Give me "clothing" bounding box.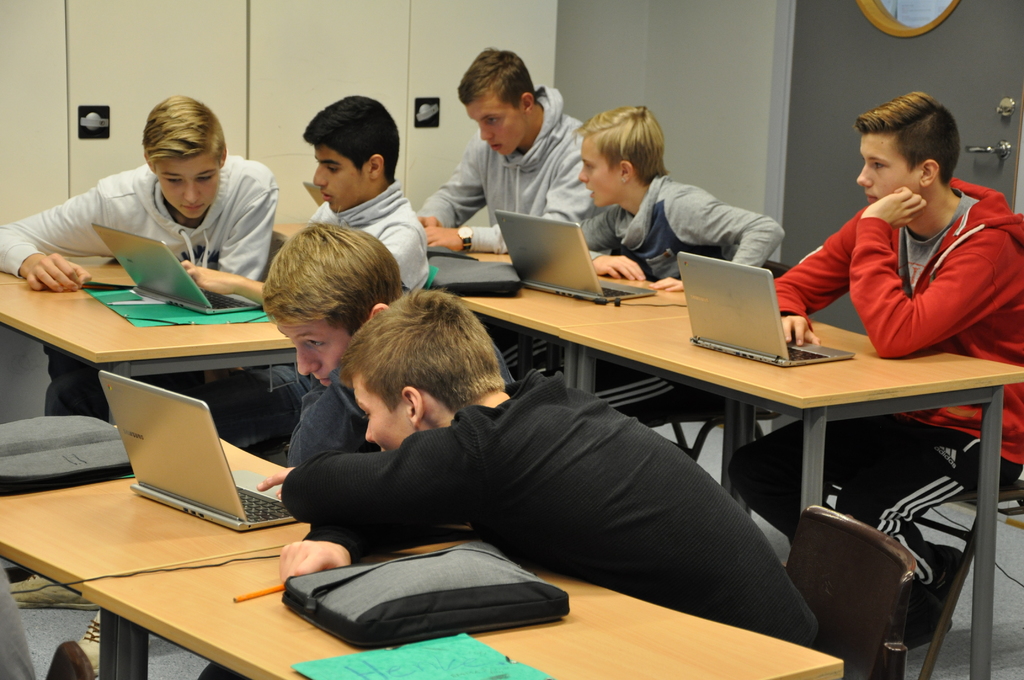
(416, 86, 596, 251).
